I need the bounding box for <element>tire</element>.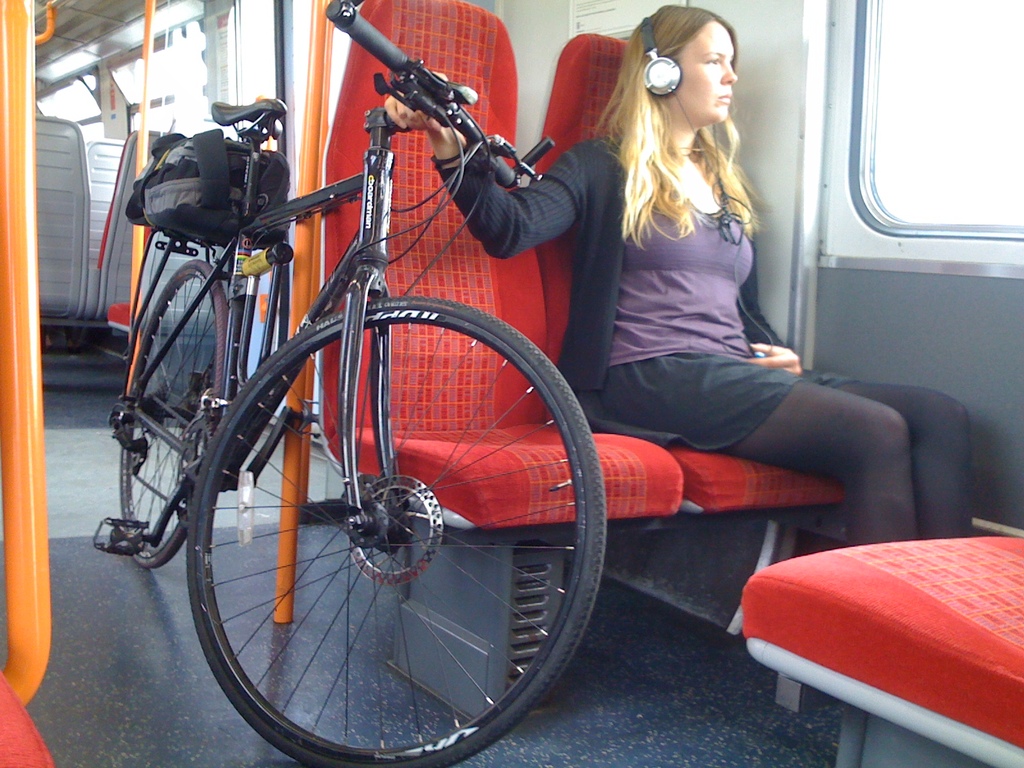
Here it is: <box>118,258,228,569</box>.
